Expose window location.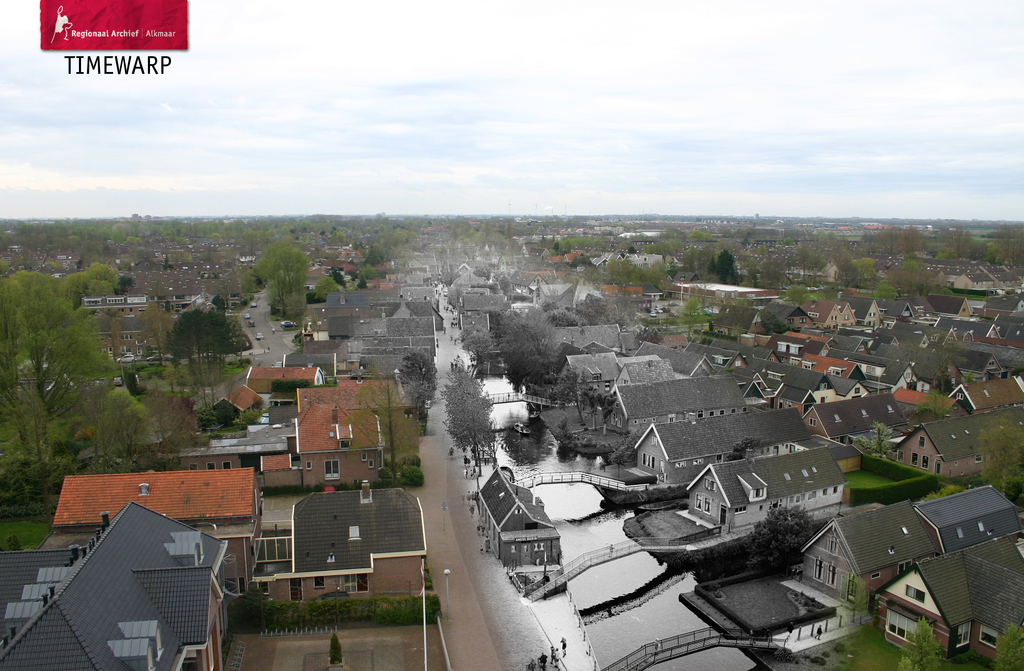
Exposed at <box>608,413,617,426</box>.
